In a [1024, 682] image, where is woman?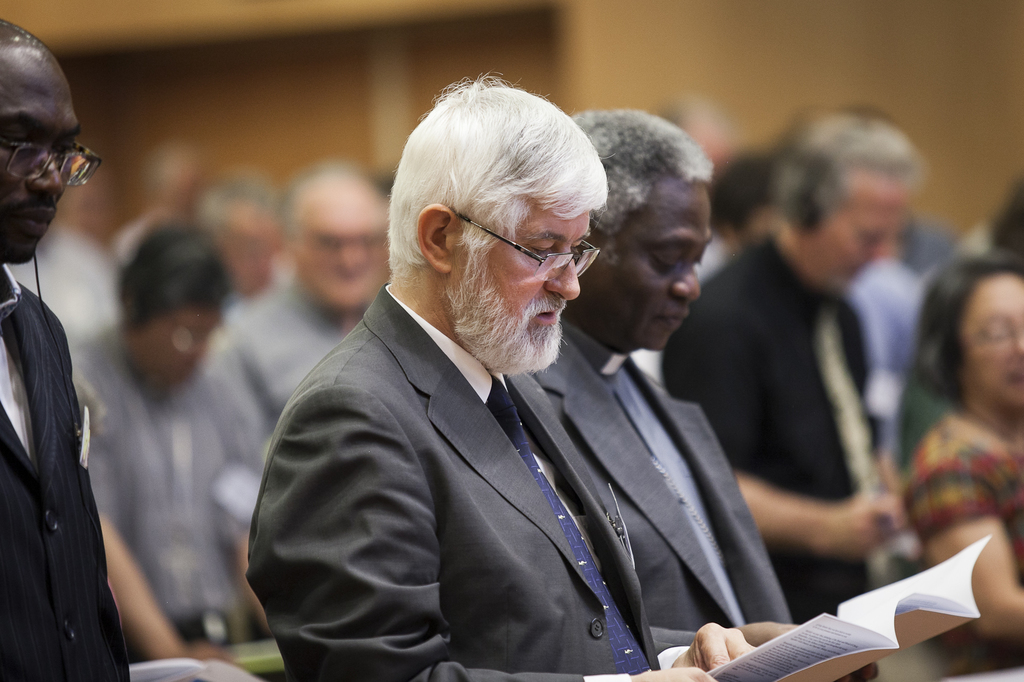
[x1=904, y1=249, x2=1023, y2=681].
